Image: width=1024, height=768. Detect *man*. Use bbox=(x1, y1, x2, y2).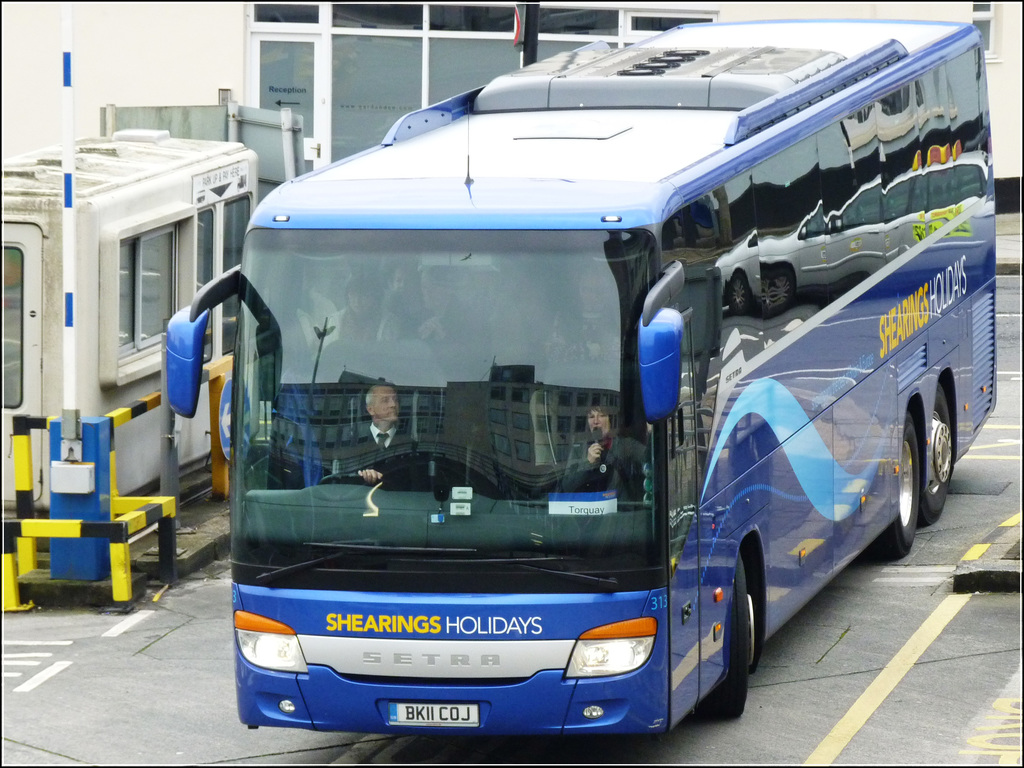
bbox=(338, 374, 424, 493).
